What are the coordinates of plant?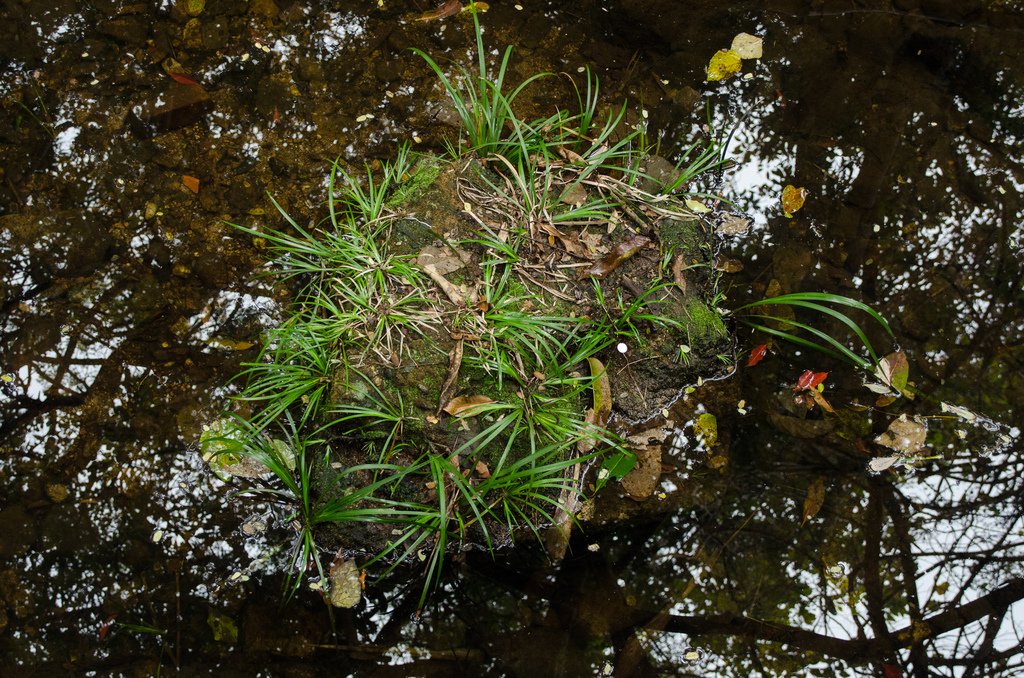
398/4/567/157.
